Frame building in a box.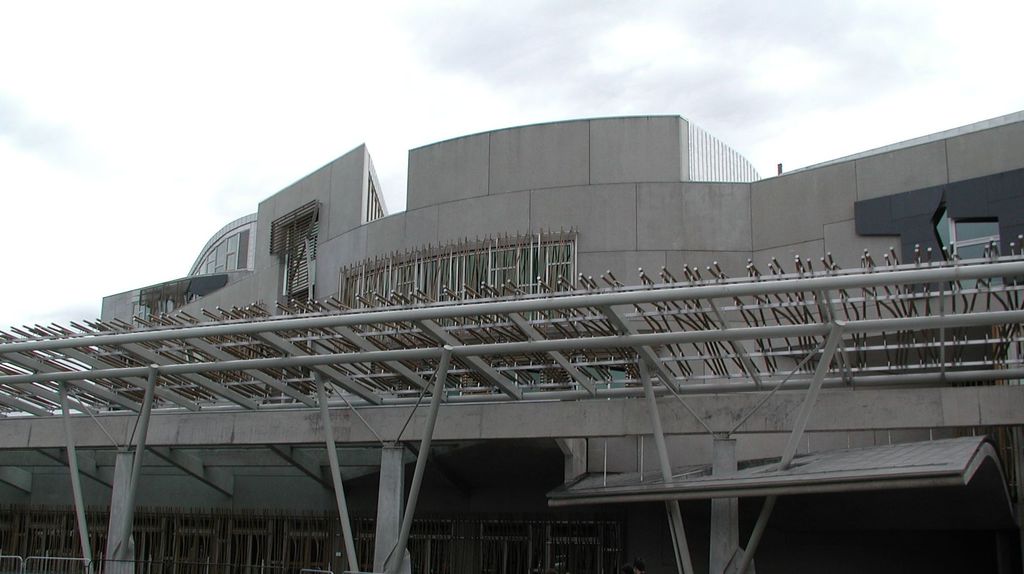
{"x1": 0, "y1": 111, "x2": 1023, "y2": 573}.
